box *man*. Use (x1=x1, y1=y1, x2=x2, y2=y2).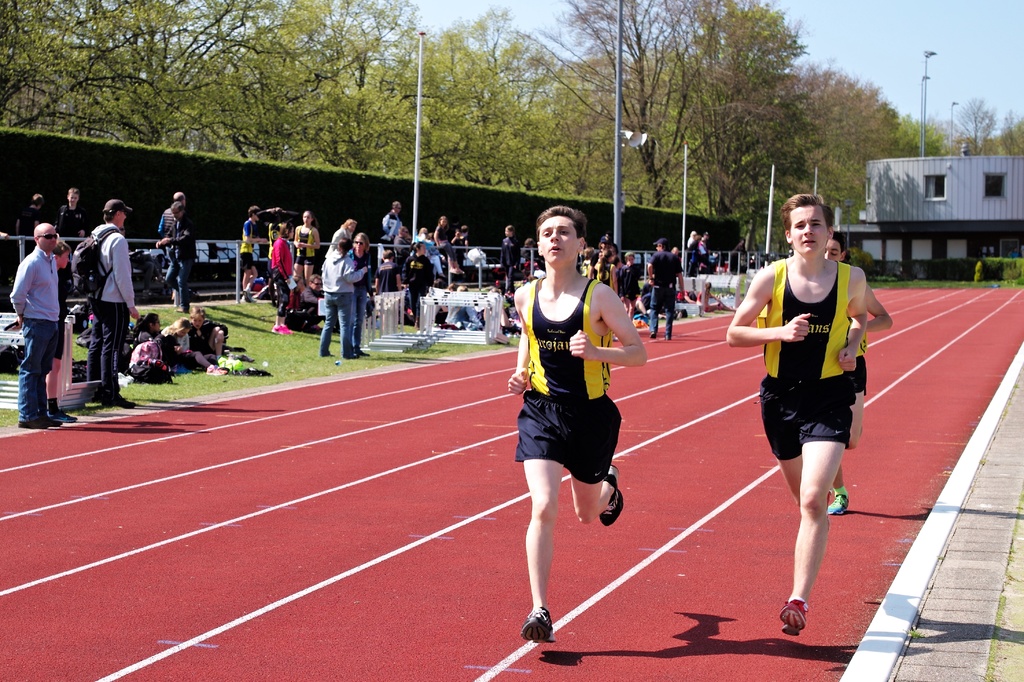
(x1=299, y1=276, x2=342, y2=326).
